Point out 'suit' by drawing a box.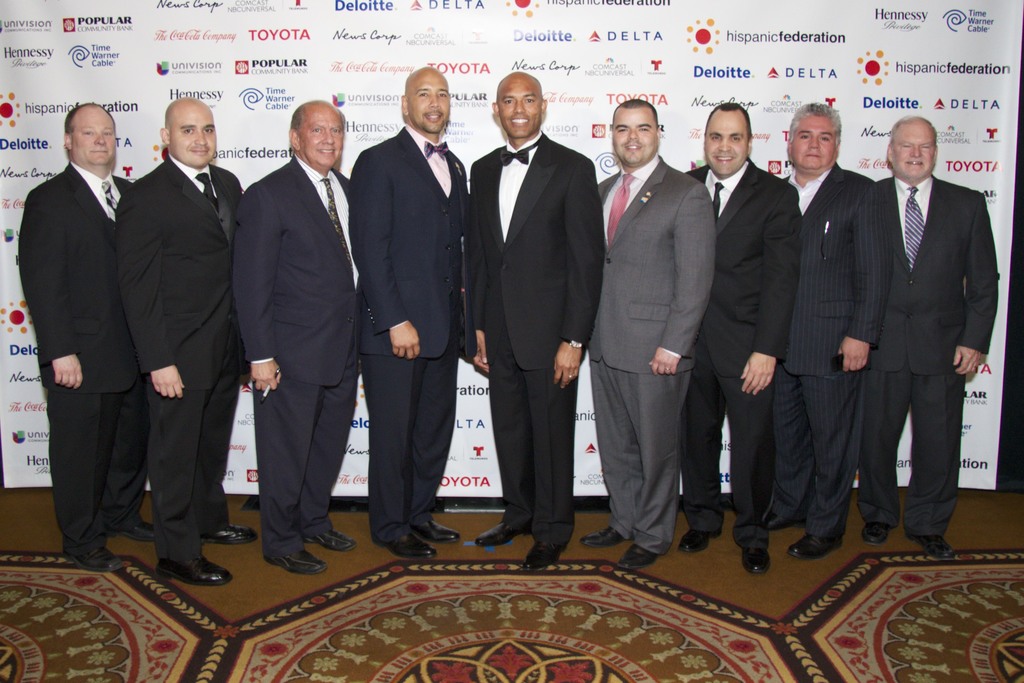
l=26, t=103, r=157, b=578.
